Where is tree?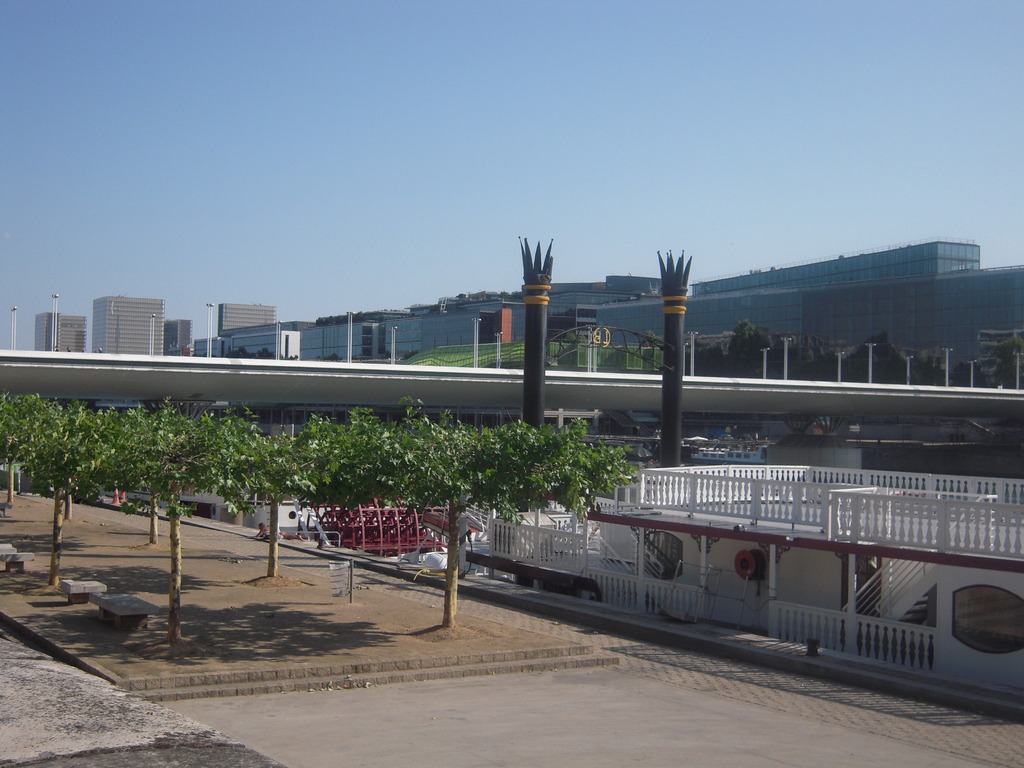
[97, 421, 244, 658].
